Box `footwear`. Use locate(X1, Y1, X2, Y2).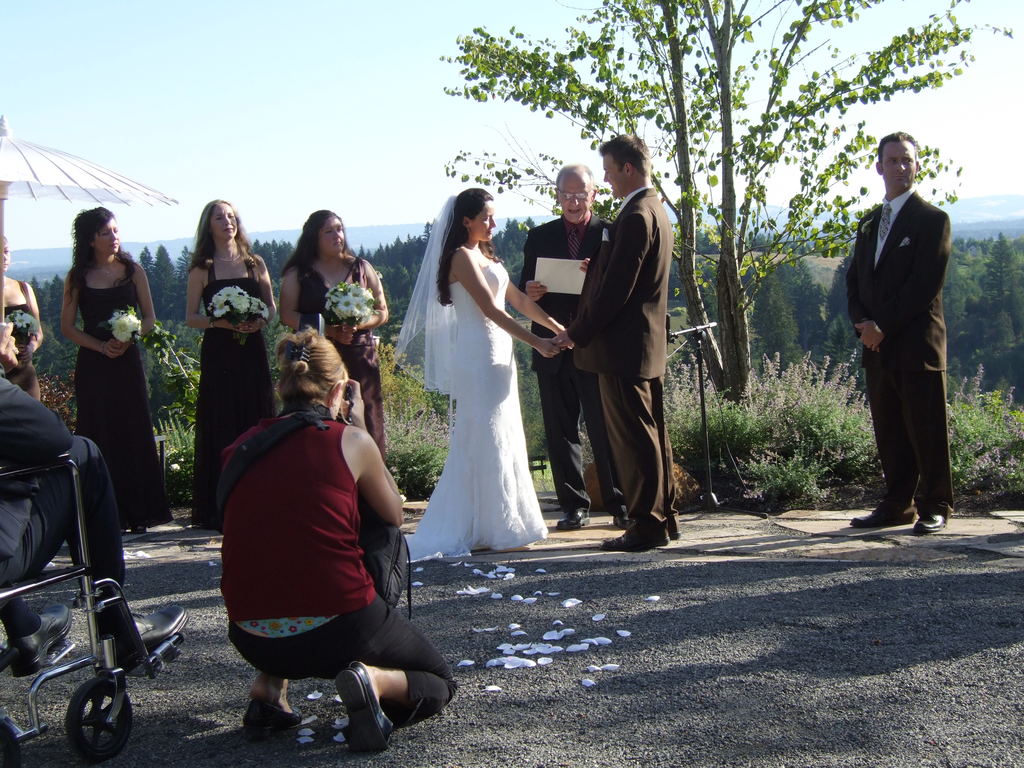
locate(600, 531, 672, 553).
